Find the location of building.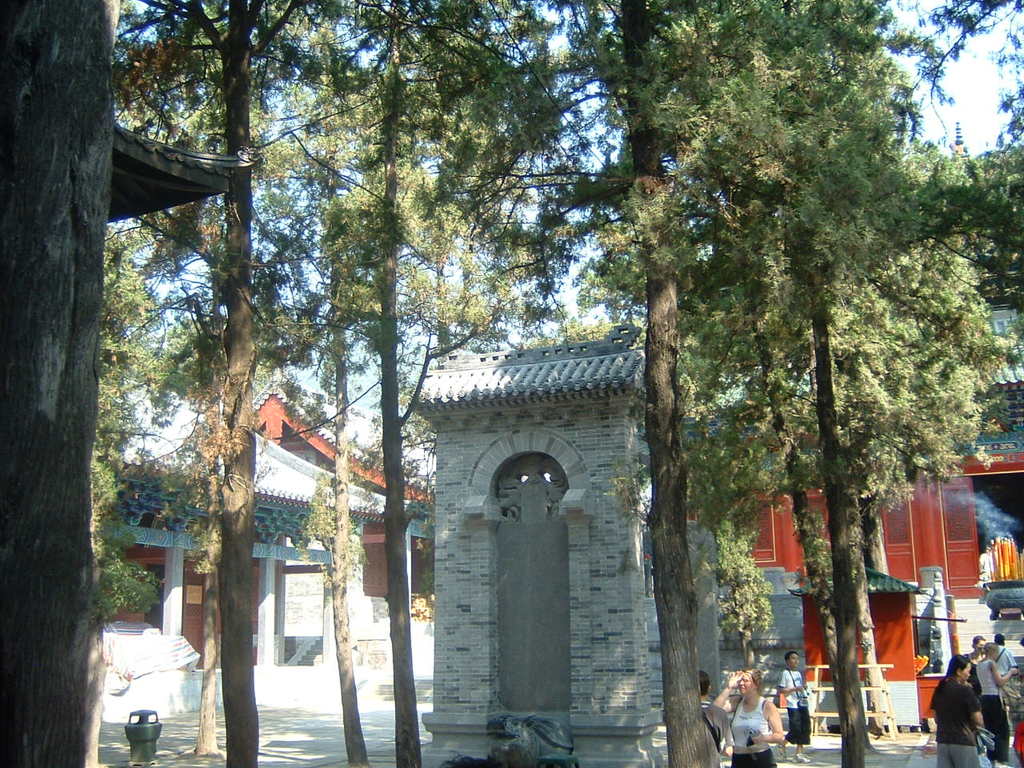
Location: pyautogui.locateOnScreen(87, 341, 1023, 767).
